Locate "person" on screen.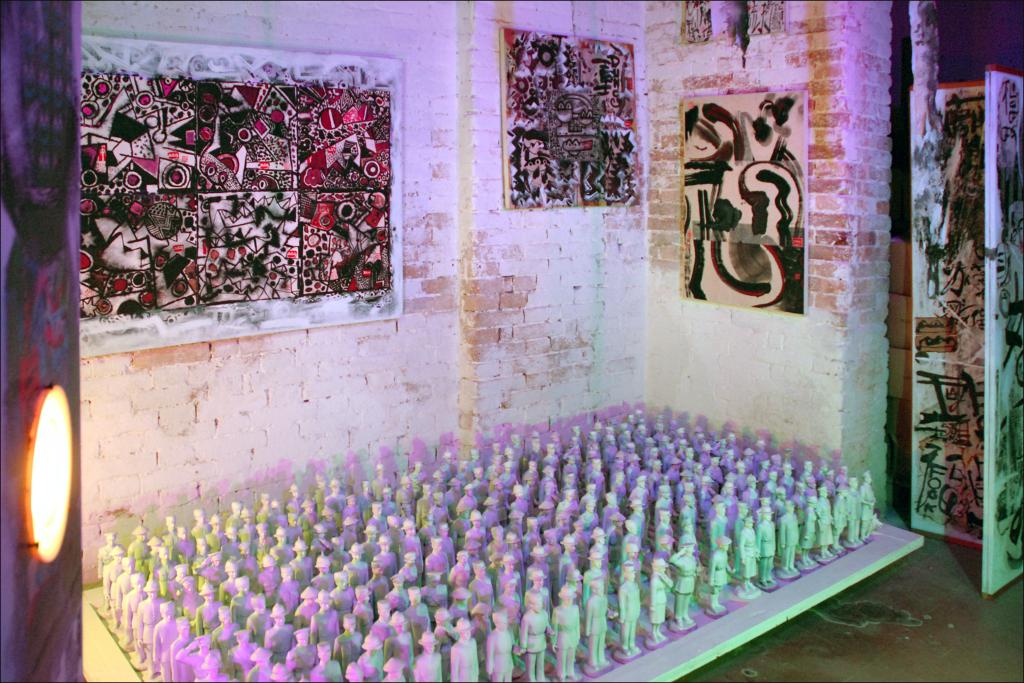
On screen at (left=710, top=535, right=732, bottom=616).
